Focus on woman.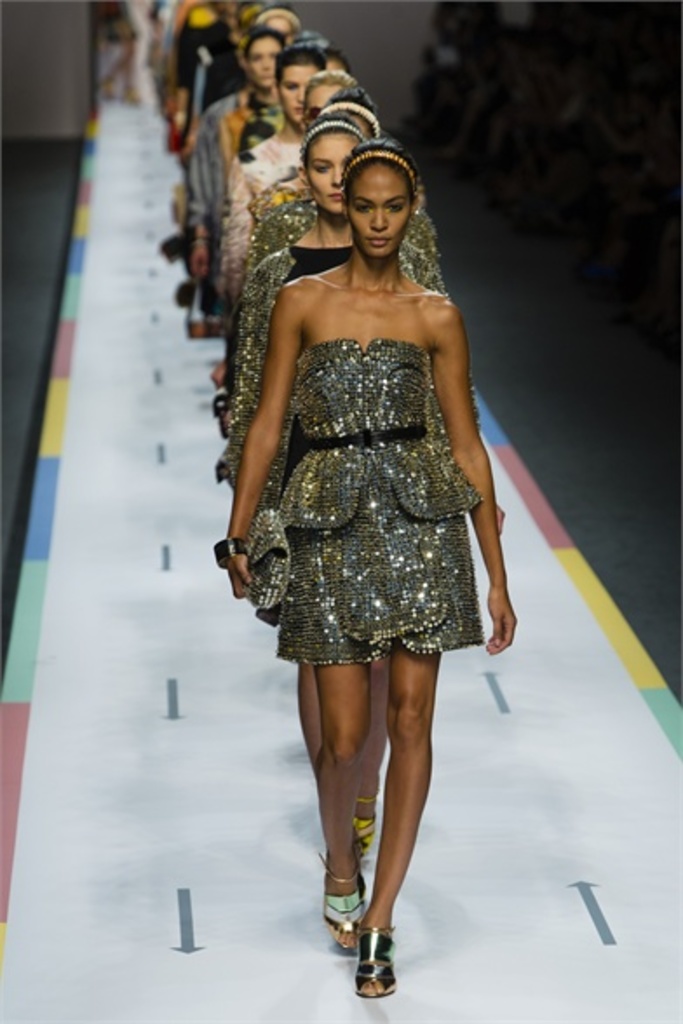
Focused at pyautogui.locateOnScreen(261, 92, 389, 242).
